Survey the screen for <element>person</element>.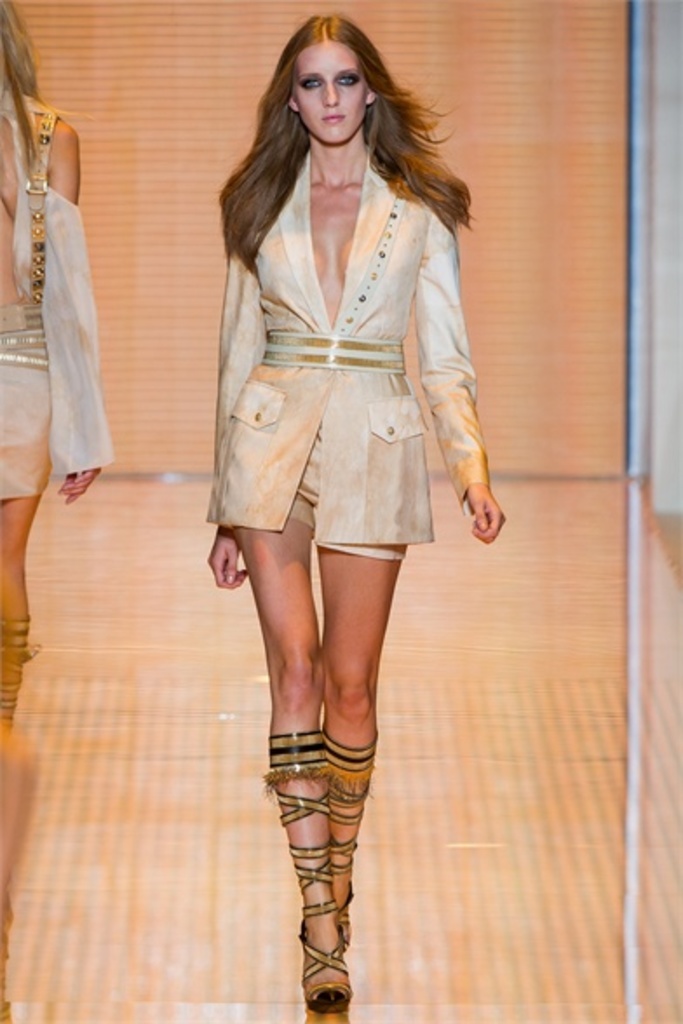
Survey found: {"x1": 0, "y1": 3, "x2": 106, "y2": 836}.
